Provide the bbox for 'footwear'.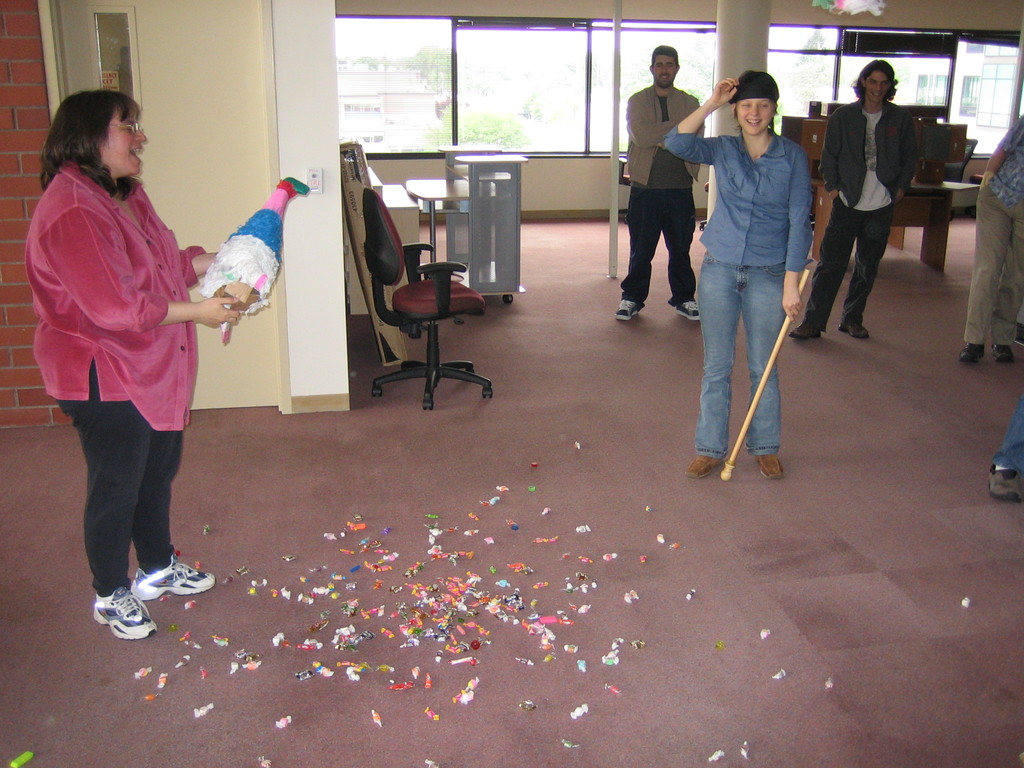
[789,321,820,335].
